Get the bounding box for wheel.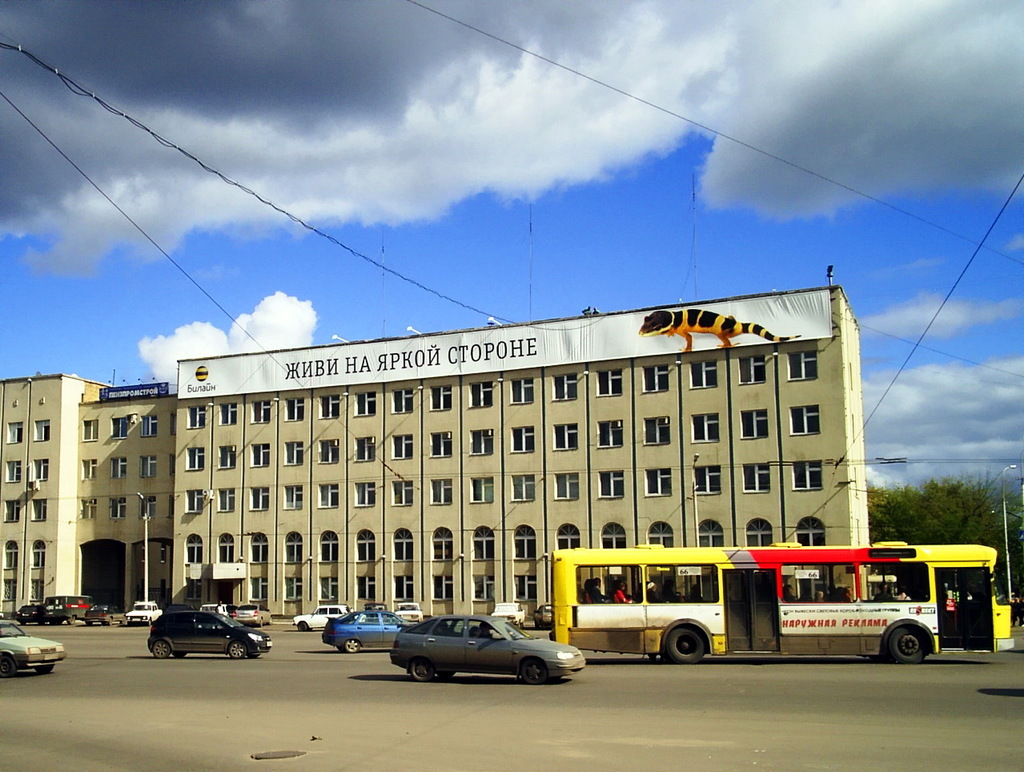
bbox=[343, 638, 359, 651].
